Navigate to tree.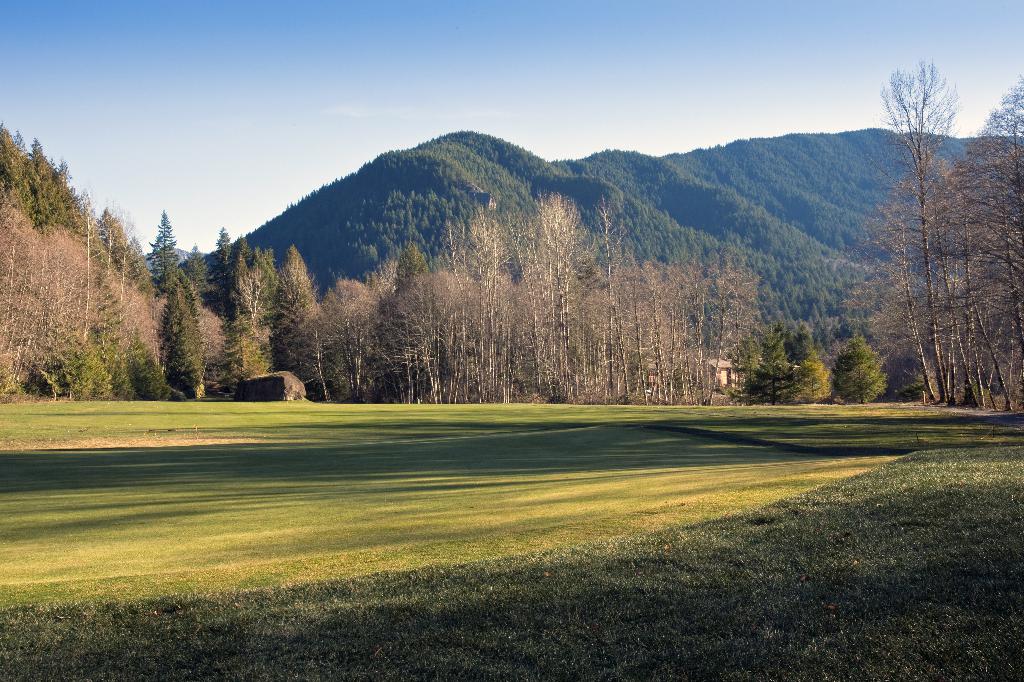
Navigation target: bbox(373, 252, 428, 399).
